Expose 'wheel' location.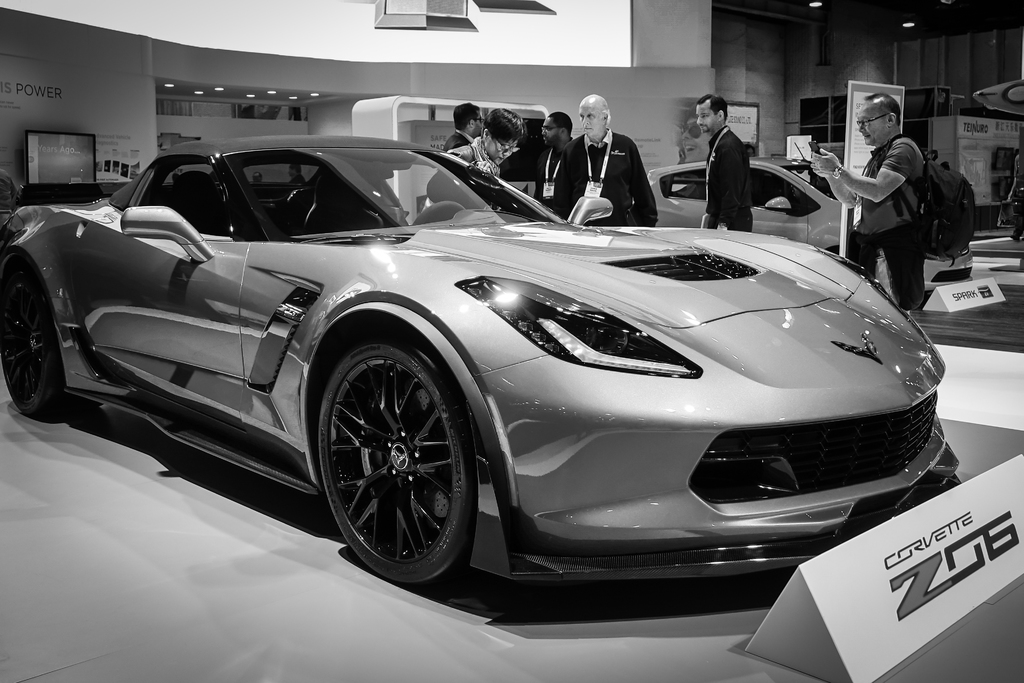
Exposed at pyautogui.locateOnScreen(0, 252, 77, 420).
